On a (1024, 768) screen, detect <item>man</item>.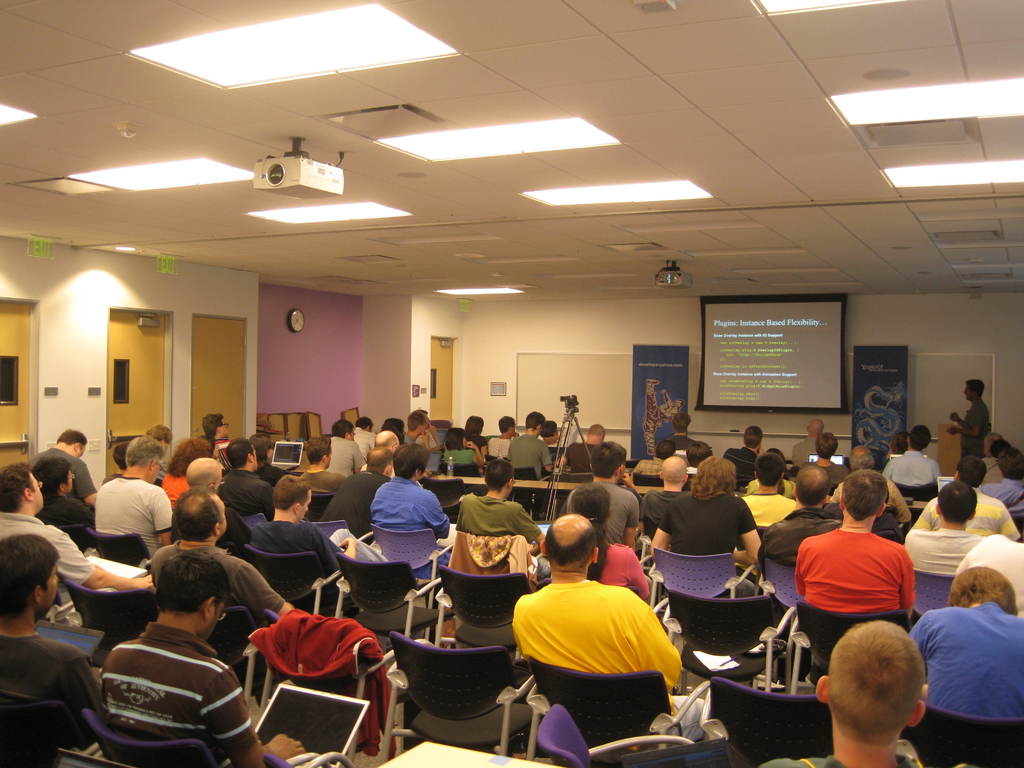
(505, 547, 695, 744).
